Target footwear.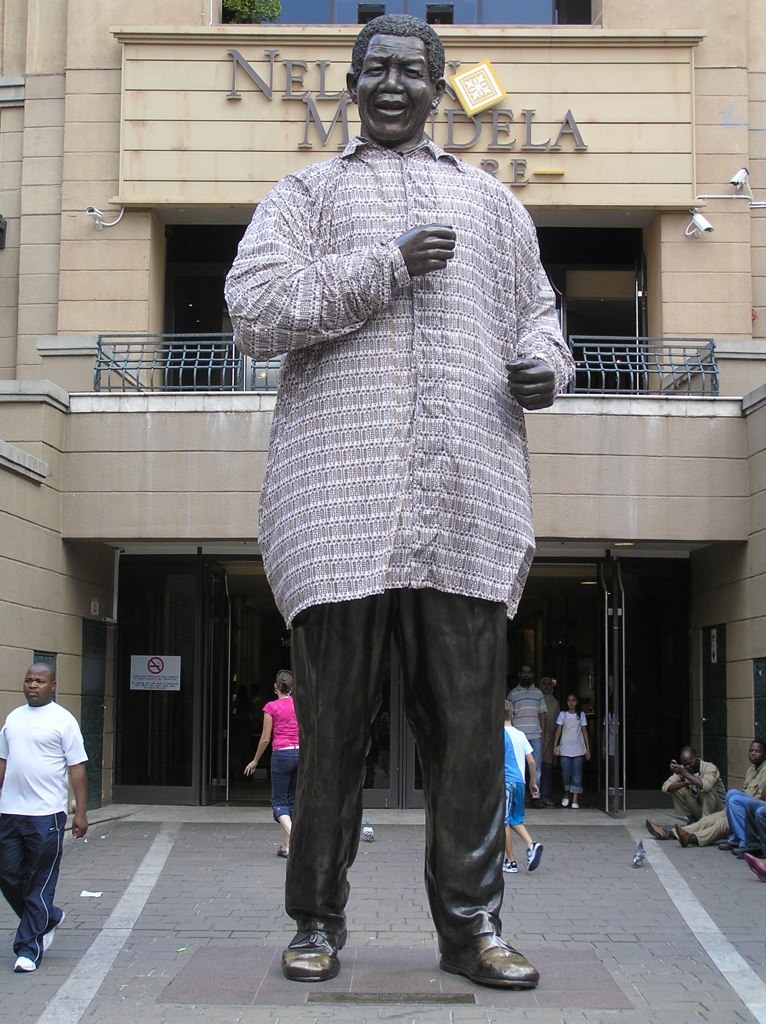
Target region: <bbox>572, 802, 577, 809</bbox>.
